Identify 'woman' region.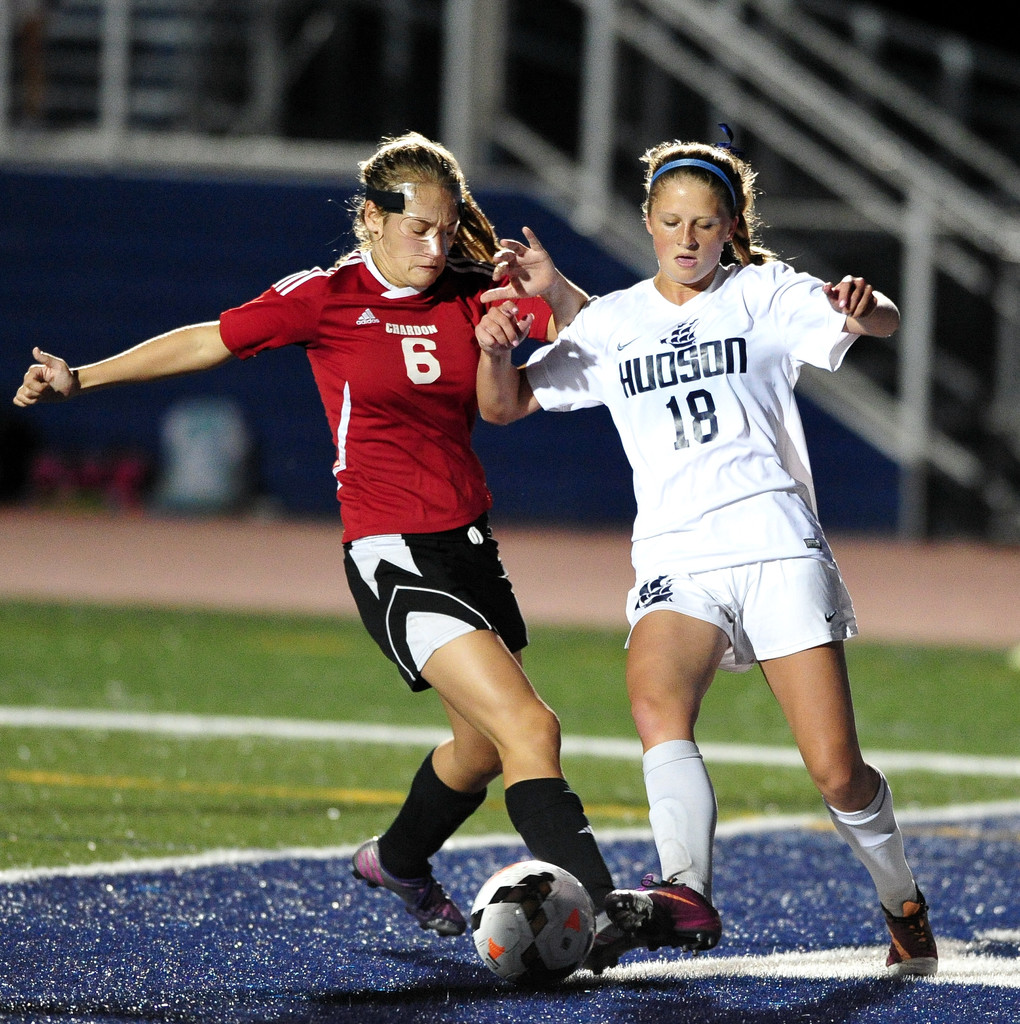
Region: 502,158,912,947.
